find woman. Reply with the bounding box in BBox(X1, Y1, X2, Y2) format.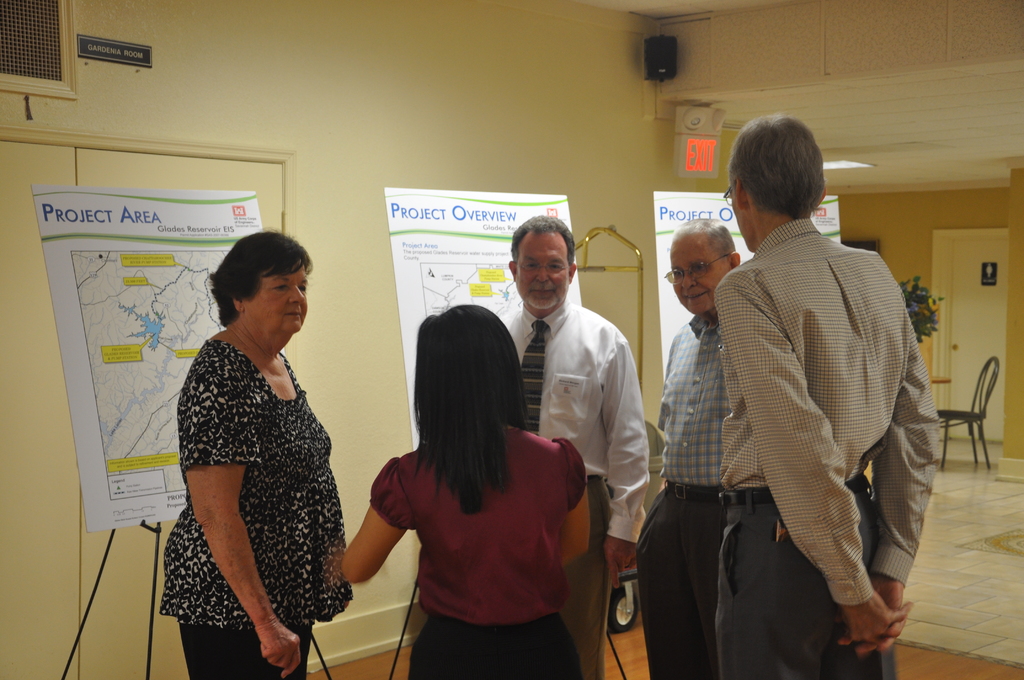
BBox(147, 222, 372, 679).
